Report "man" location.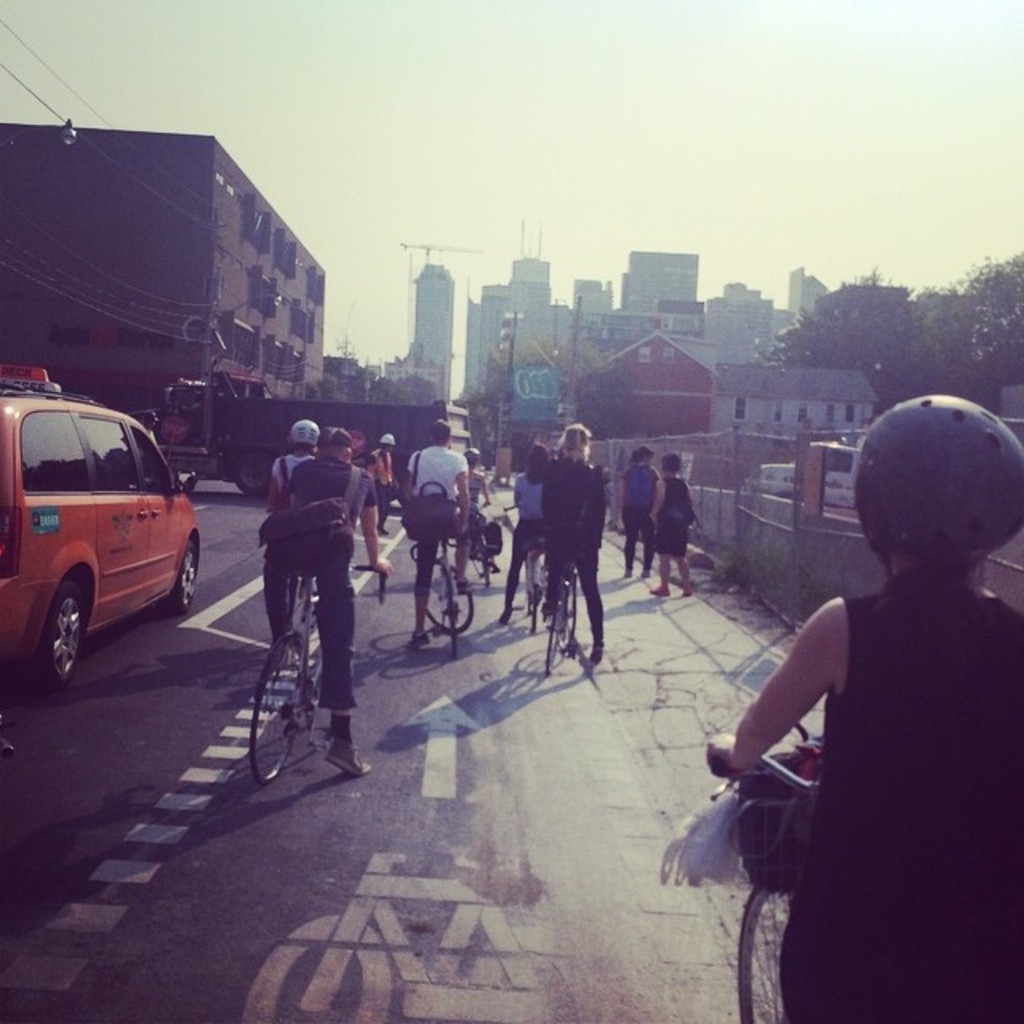
Report: [242,422,394,781].
